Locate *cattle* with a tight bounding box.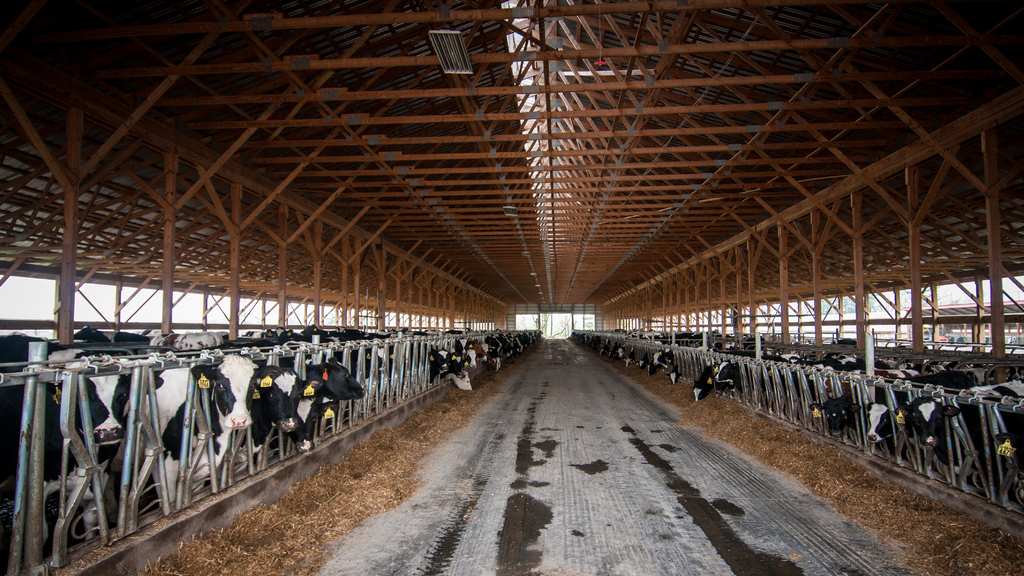
(231,367,318,472).
